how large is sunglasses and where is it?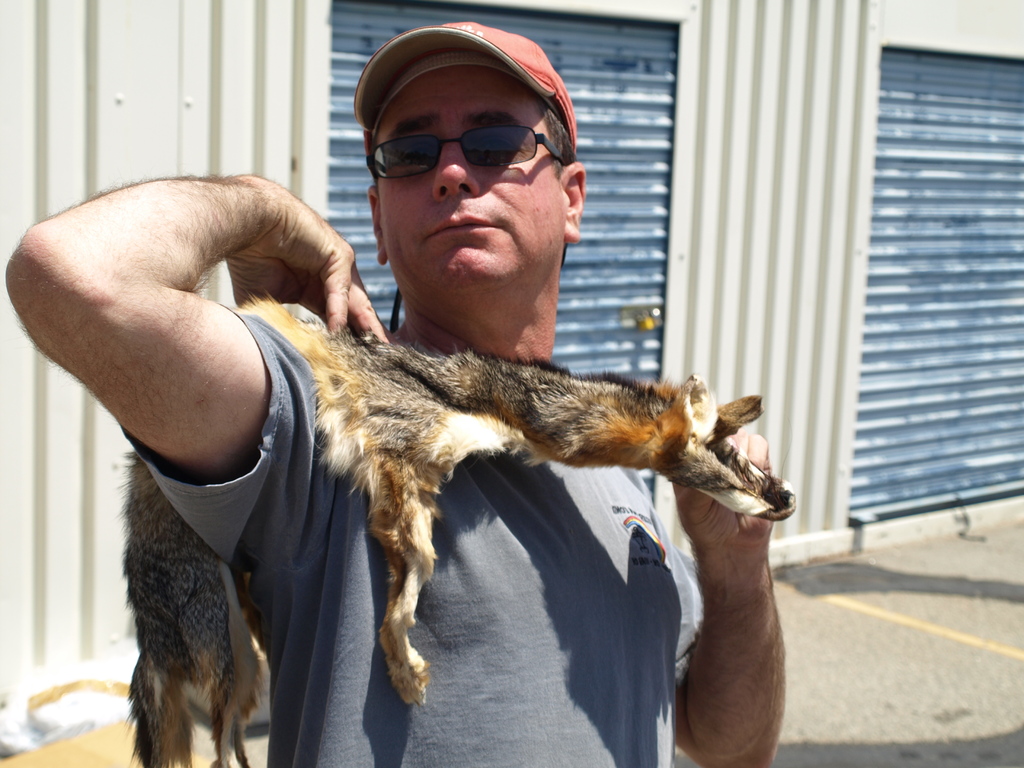
Bounding box: pyautogui.locateOnScreen(367, 124, 564, 177).
